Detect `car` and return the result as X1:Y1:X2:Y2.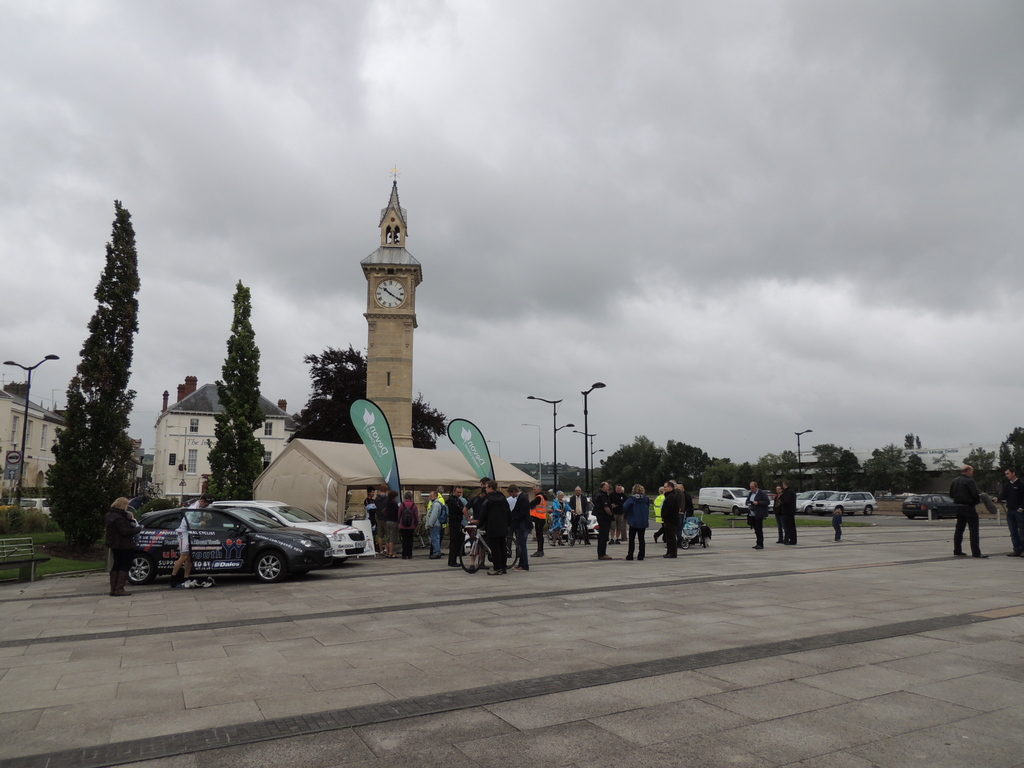
127:508:330:584.
